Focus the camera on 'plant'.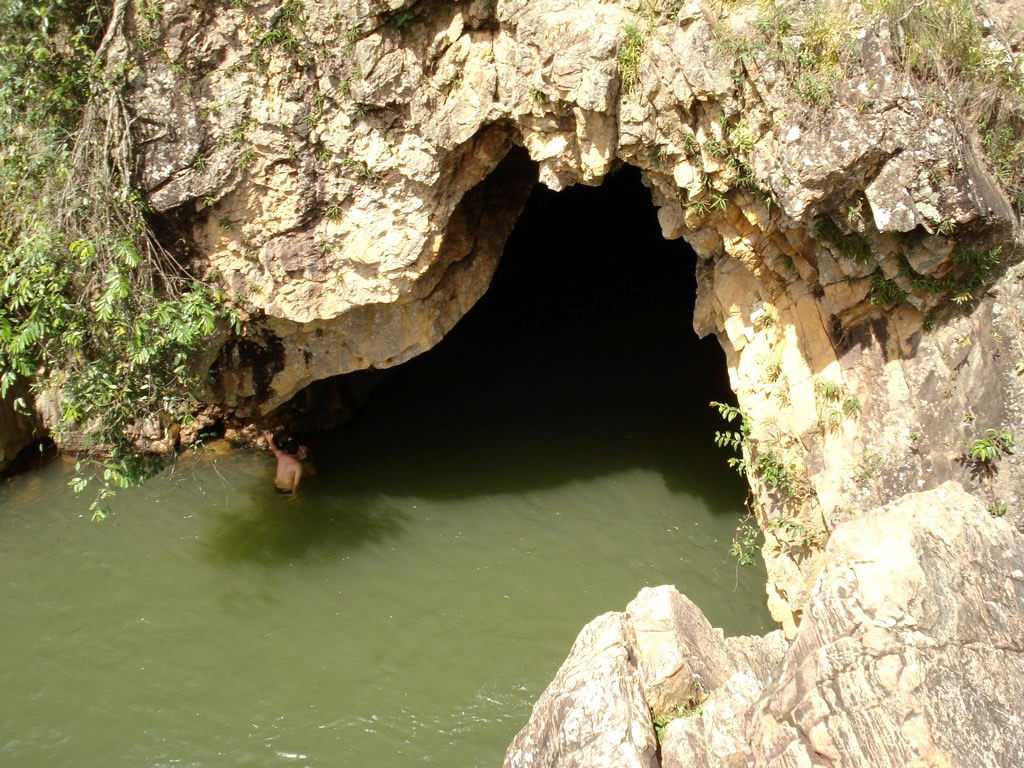
Focus region: left=529, top=85, right=549, bottom=106.
